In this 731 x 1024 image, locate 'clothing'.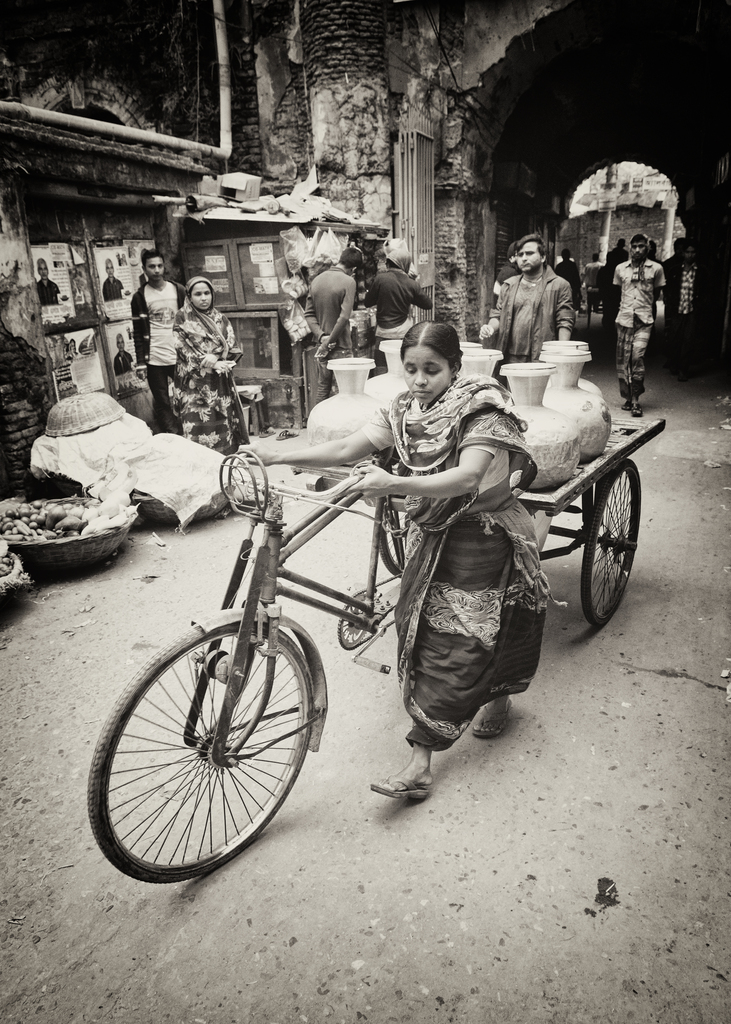
Bounding box: (582, 260, 602, 307).
